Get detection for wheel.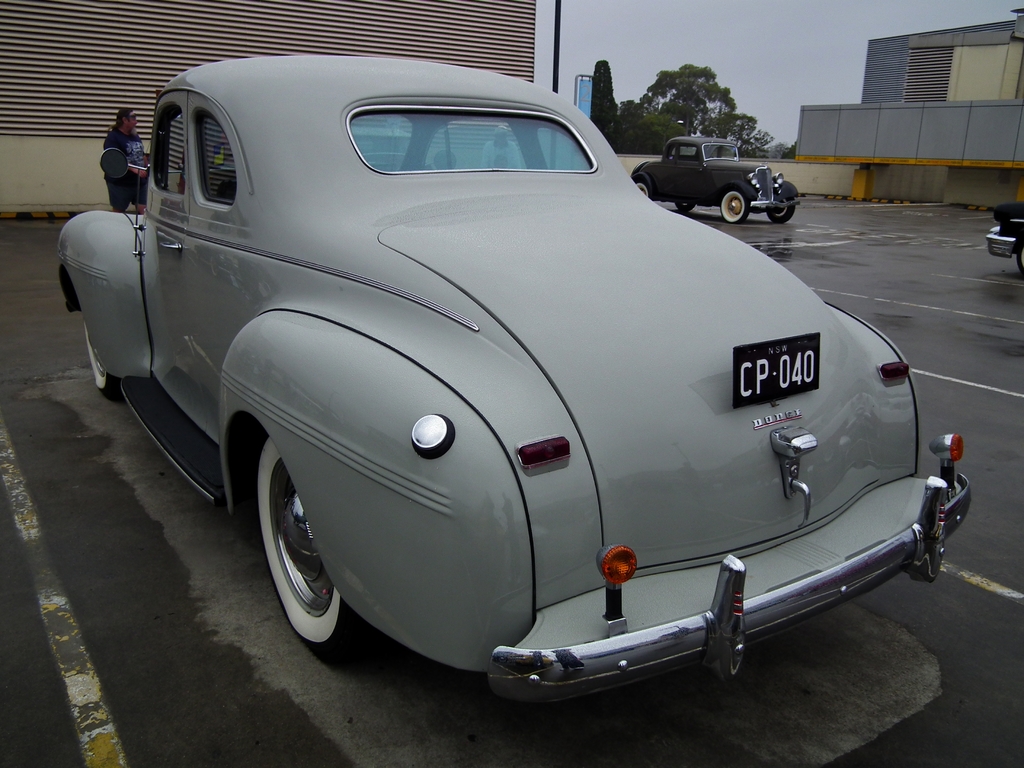
Detection: [x1=723, y1=189, x2=750, y2=222].
